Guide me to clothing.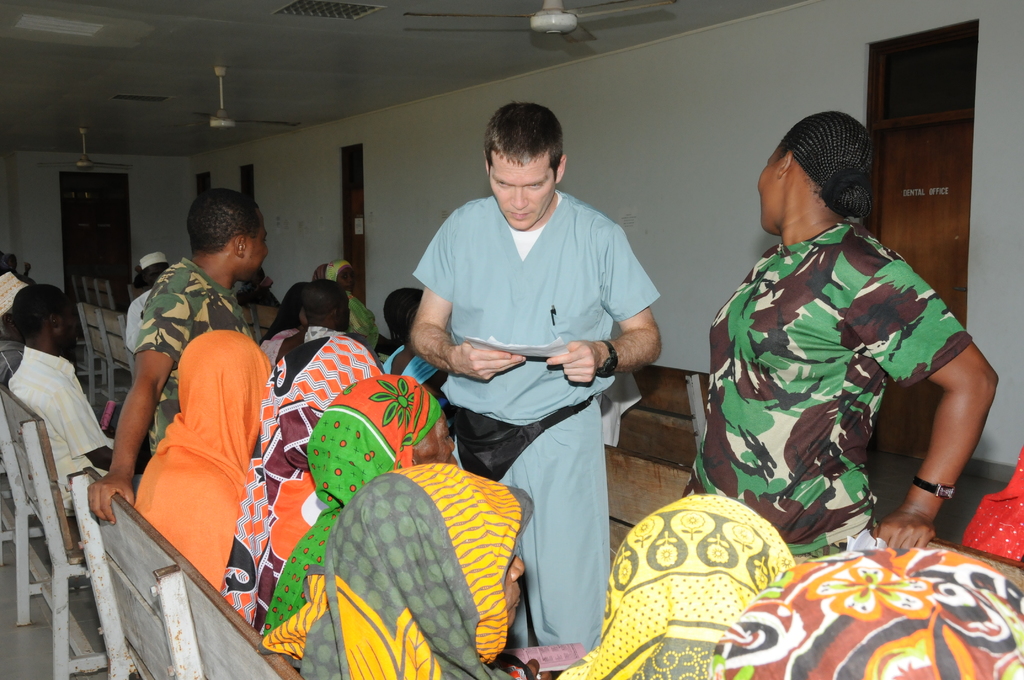
Guidance: BBox(263, 459, 535, 679).
